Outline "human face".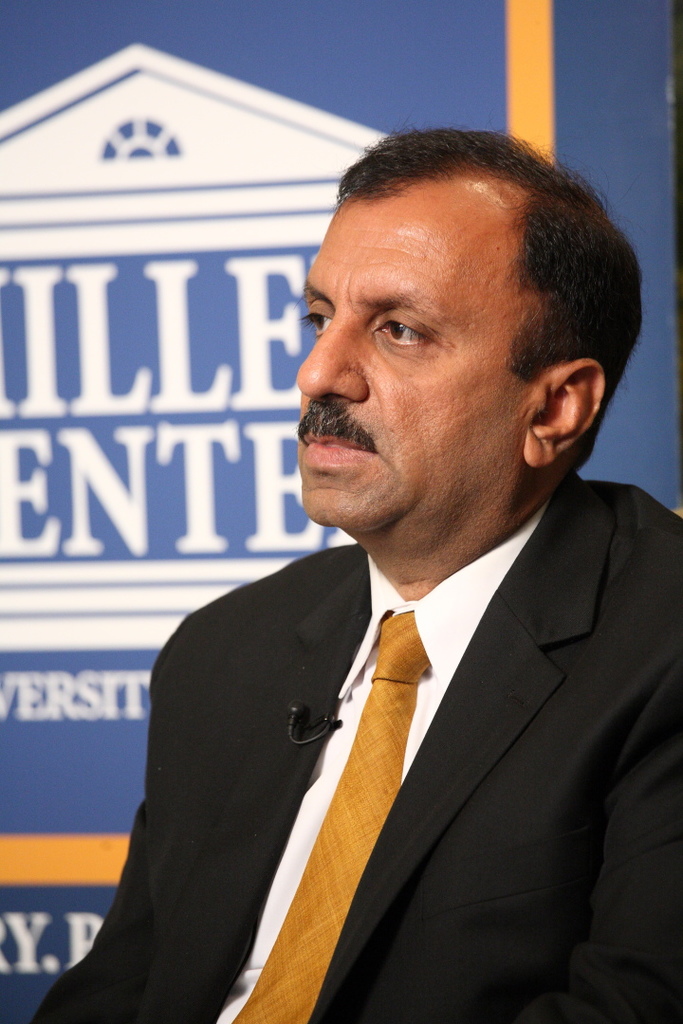
Outline: region(293, 195, 520, 522).
